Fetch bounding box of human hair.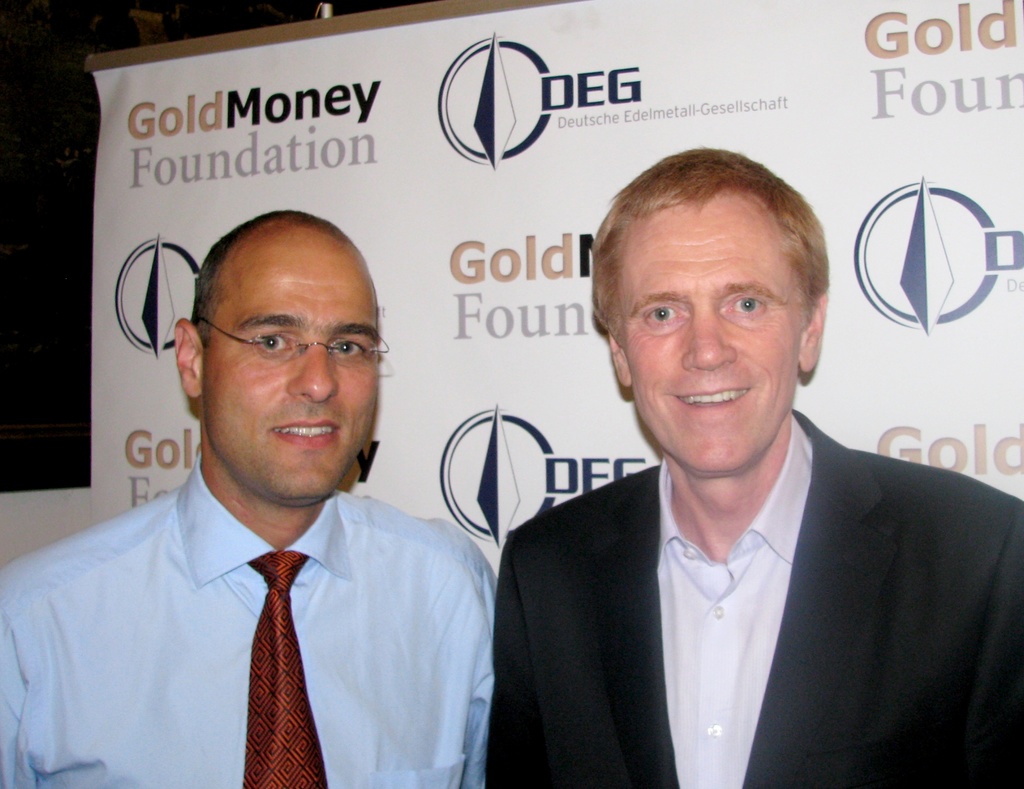
Bbox: box=[186, 207, 381, 357].
